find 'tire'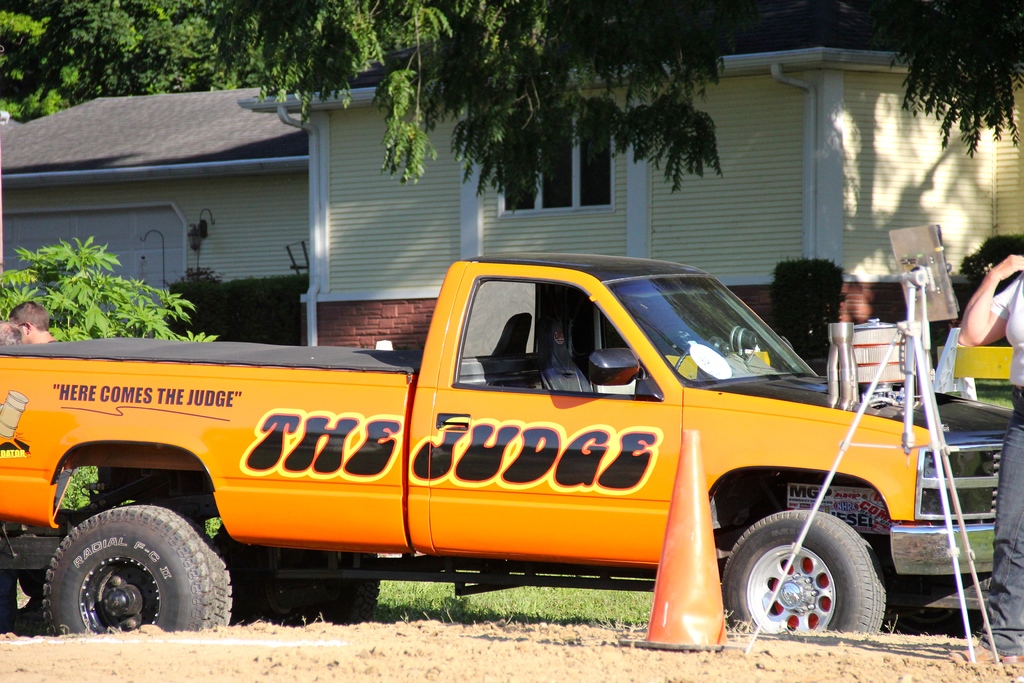
[33, 502, 234, 647]
